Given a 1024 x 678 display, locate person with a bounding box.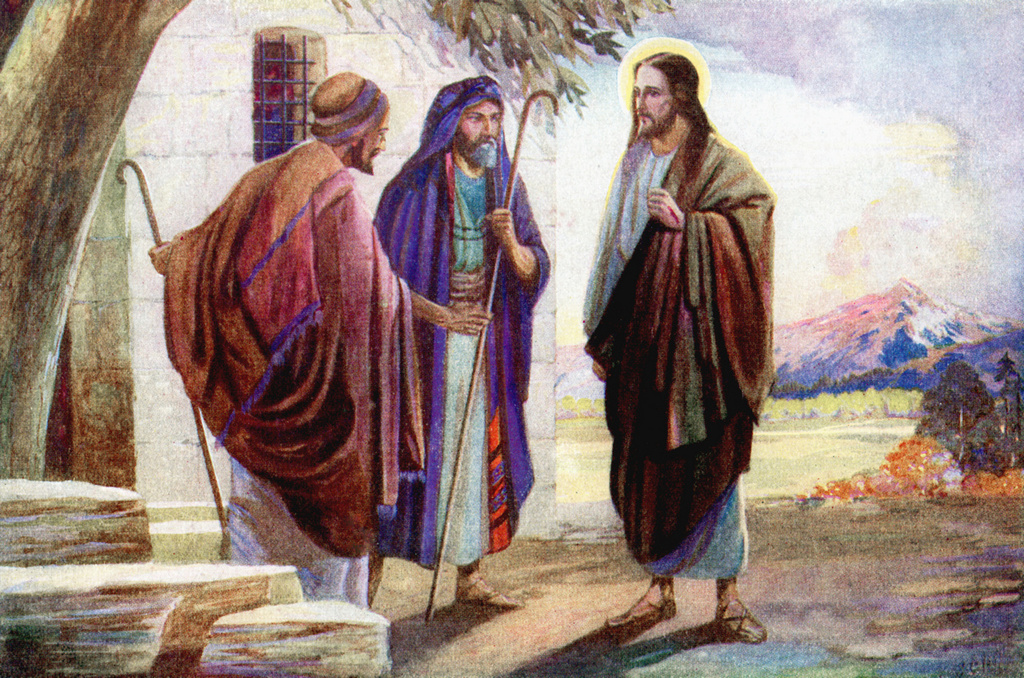
Located: locate(148, 64, 494, 611).
